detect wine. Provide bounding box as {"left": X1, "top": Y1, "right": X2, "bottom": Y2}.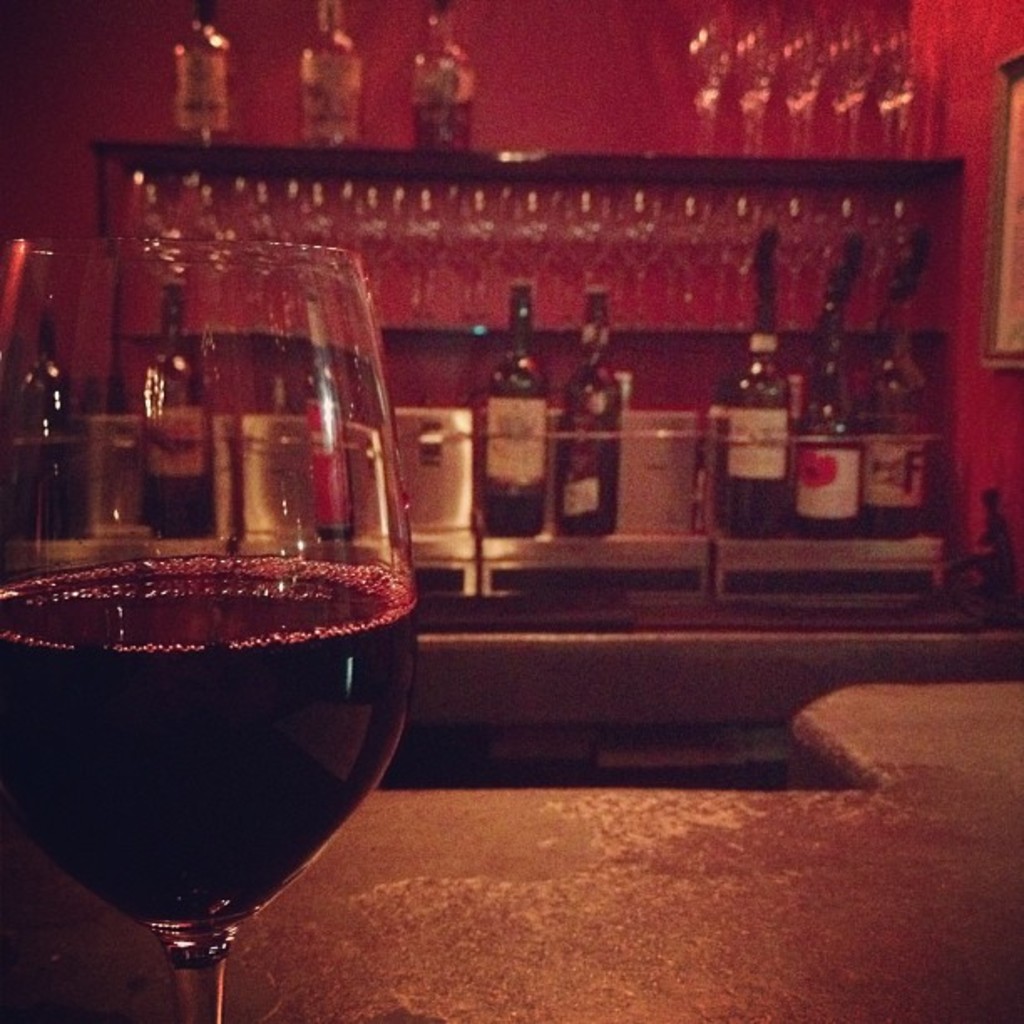
{"left": 708, "top": 254, "right": 793, "bottom": 552}.
